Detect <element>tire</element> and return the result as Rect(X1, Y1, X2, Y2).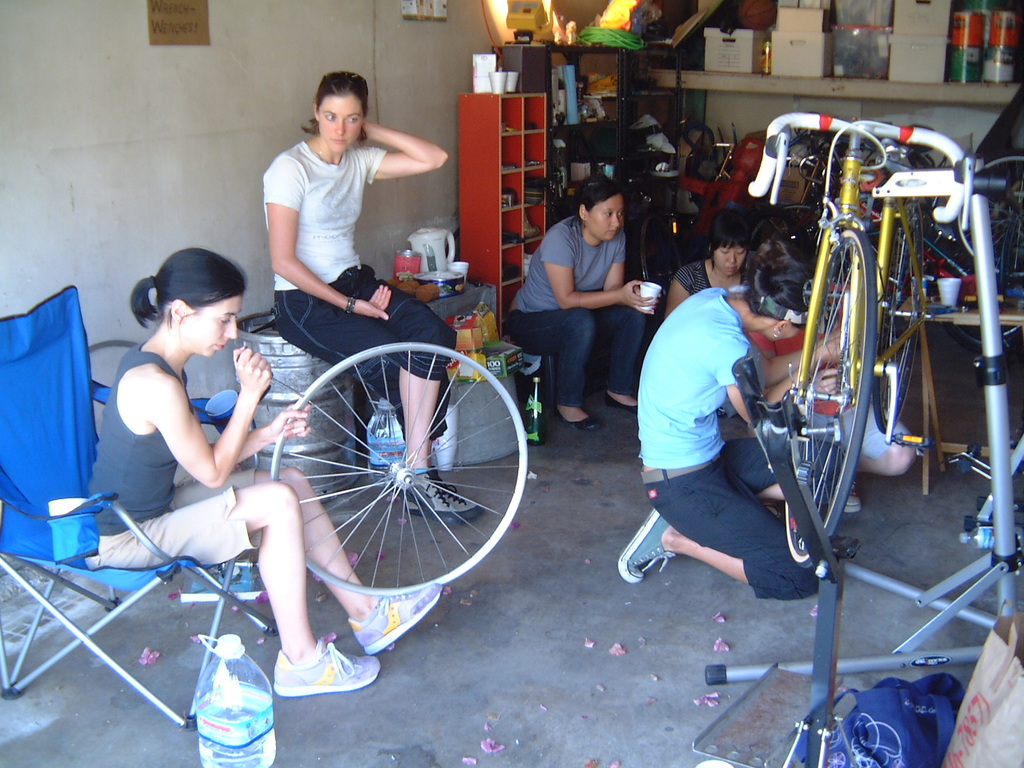
Rect(948, 152, 1023, 284).
